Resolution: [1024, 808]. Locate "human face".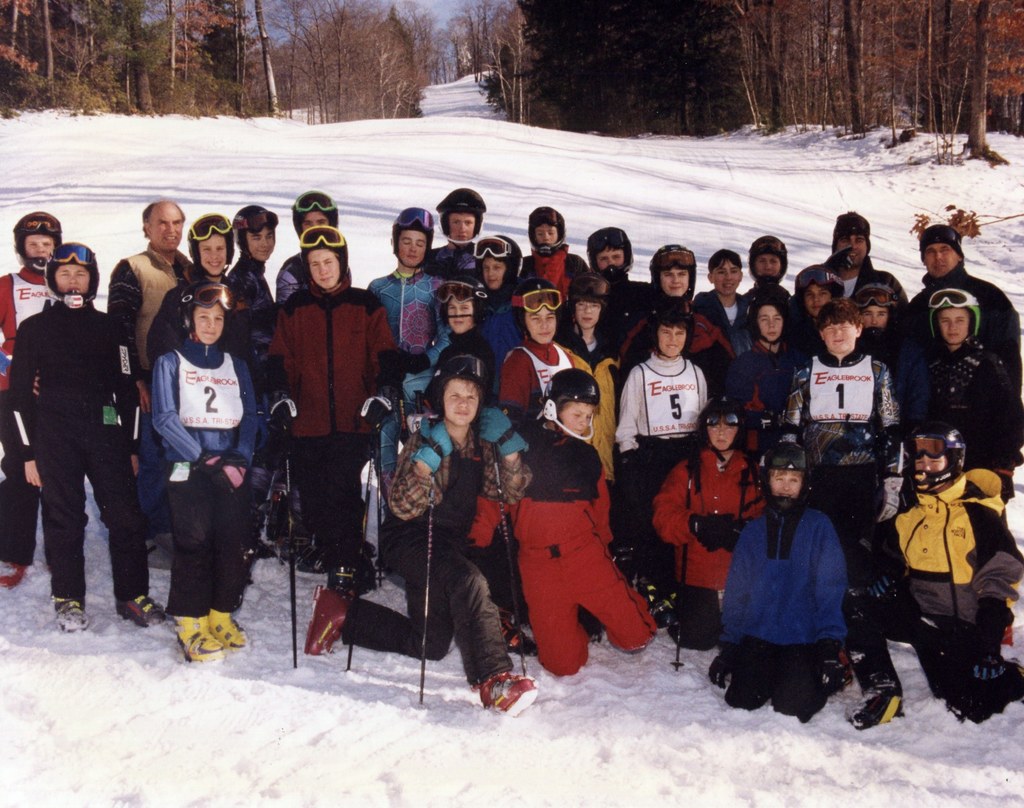
region(839, 231, 863, 262).
